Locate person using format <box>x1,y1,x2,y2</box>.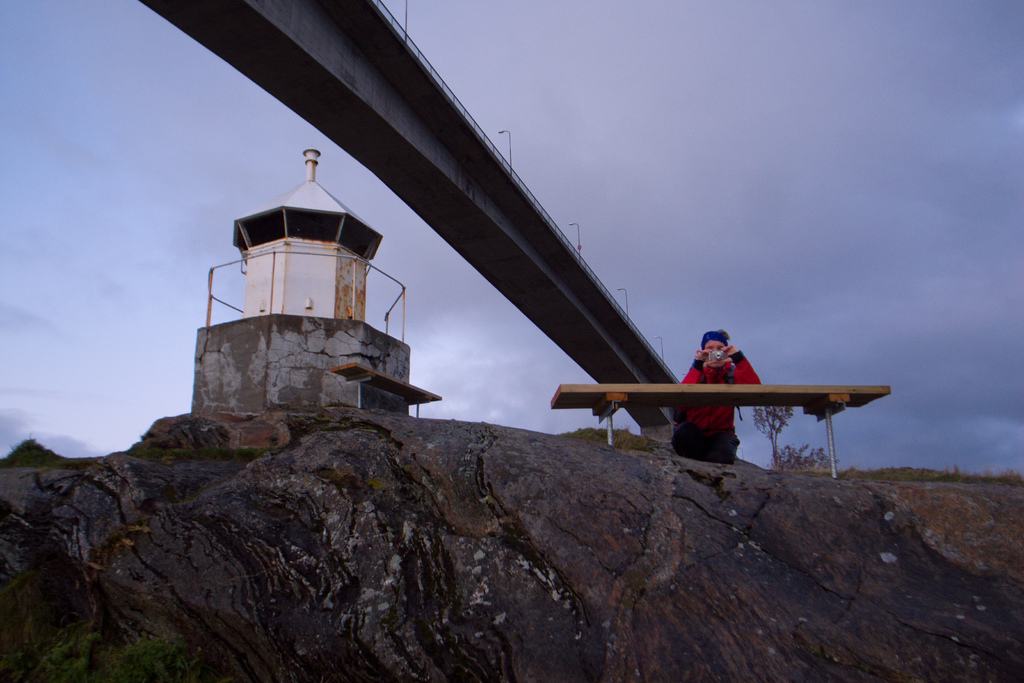
<box>680,335,766,472</box>.
